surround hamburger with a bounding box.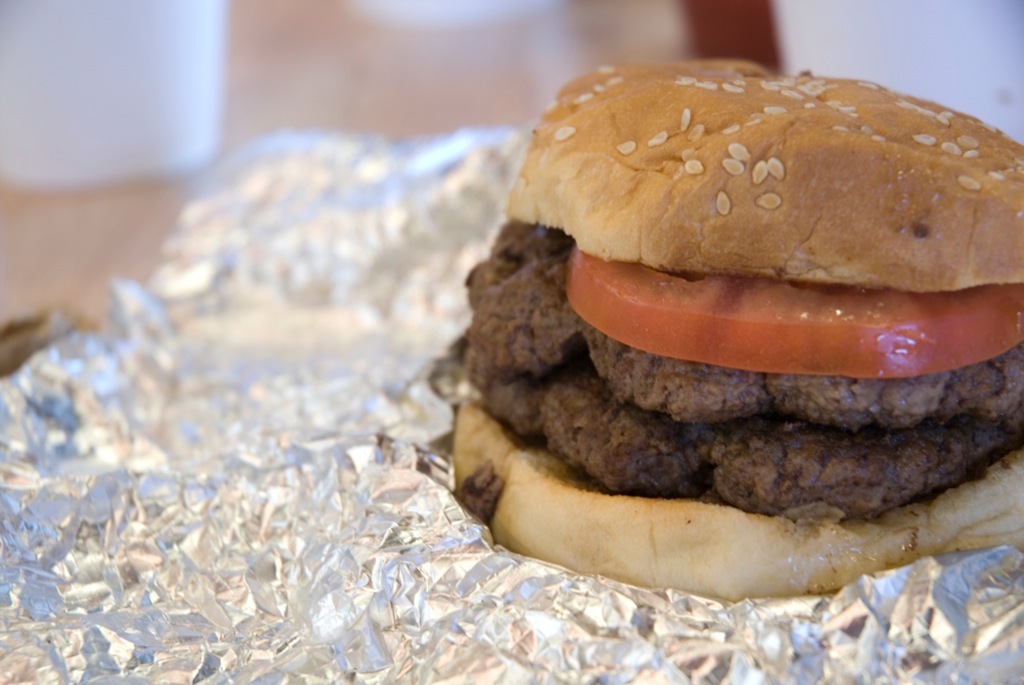
Rect(434, 55, 1023, 598).
